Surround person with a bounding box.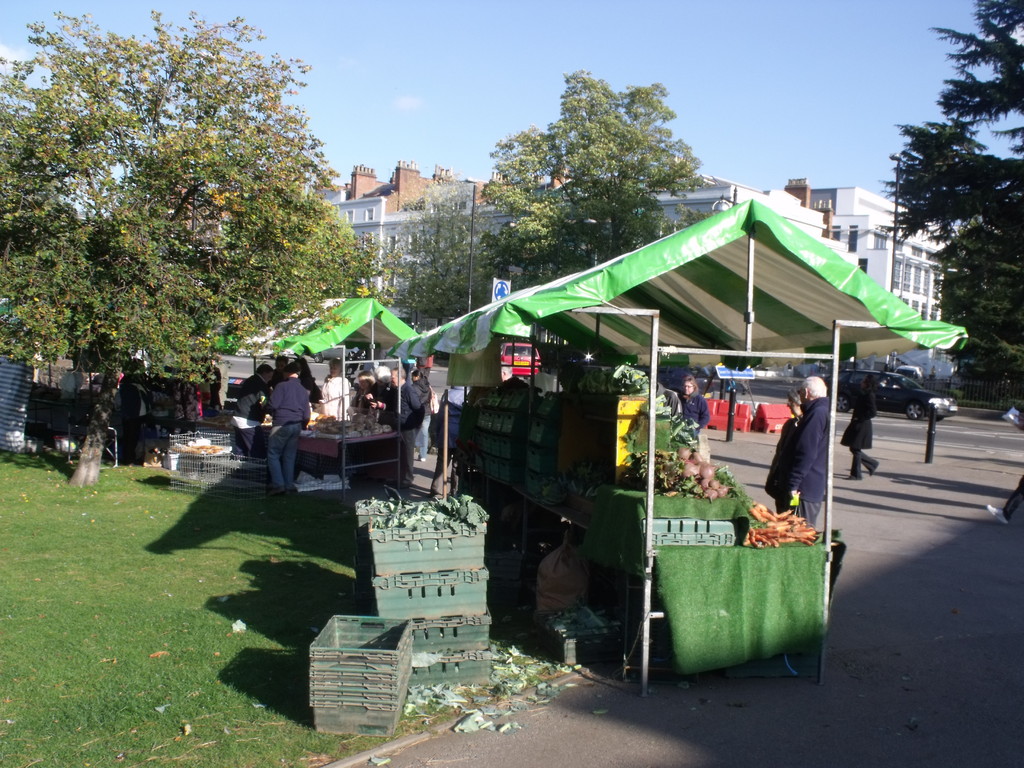
bbox(762, 387, 801, 512).
